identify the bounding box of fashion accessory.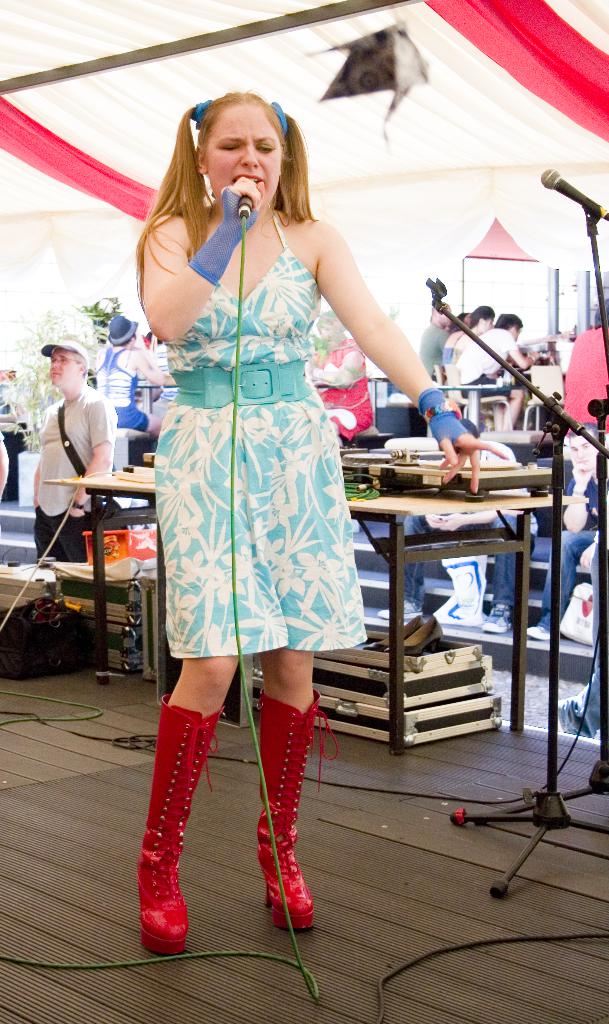
pyautogui.locateOnScreen(195, 101, 206, 127).
